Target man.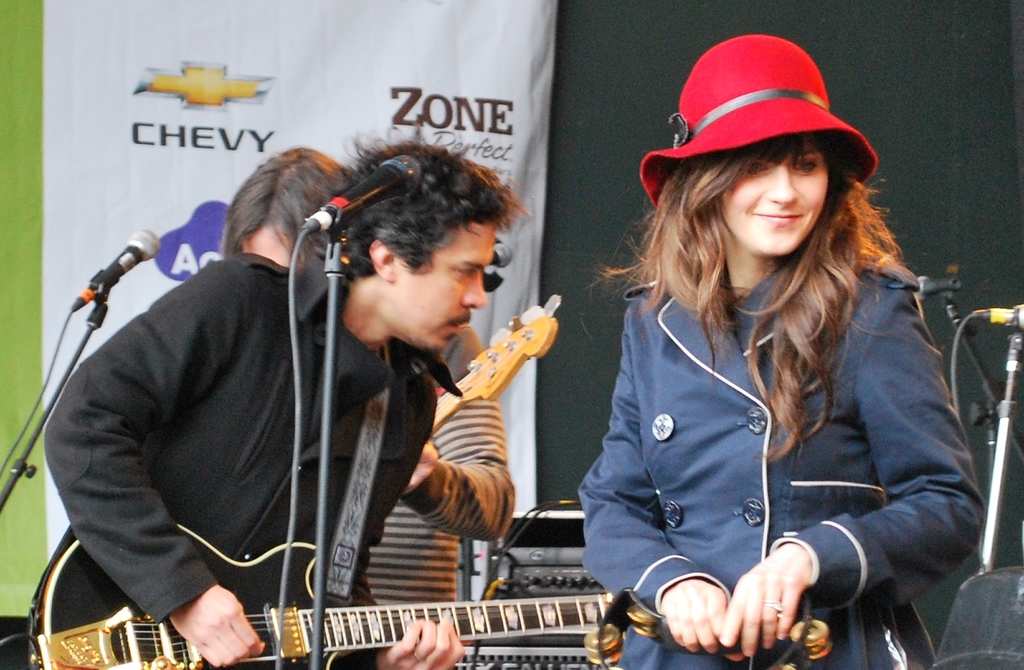
Target region: {"x1": 28, "y1": 138, "x2": 573, "y2": 643}.
